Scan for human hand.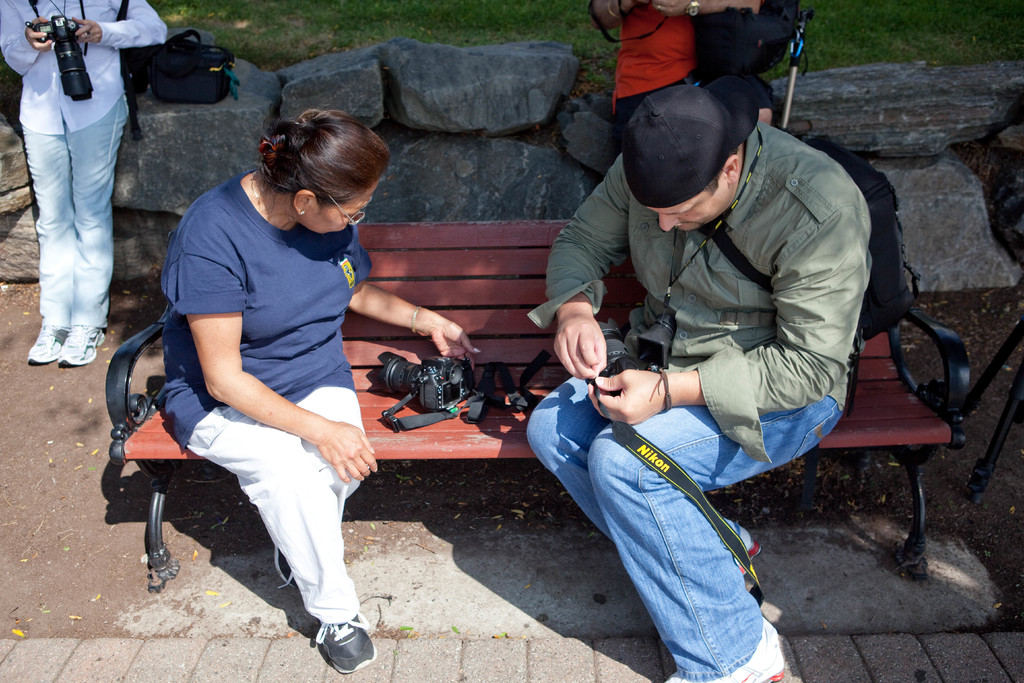
Scan result: bbox=(615, 0, 632, 14).
